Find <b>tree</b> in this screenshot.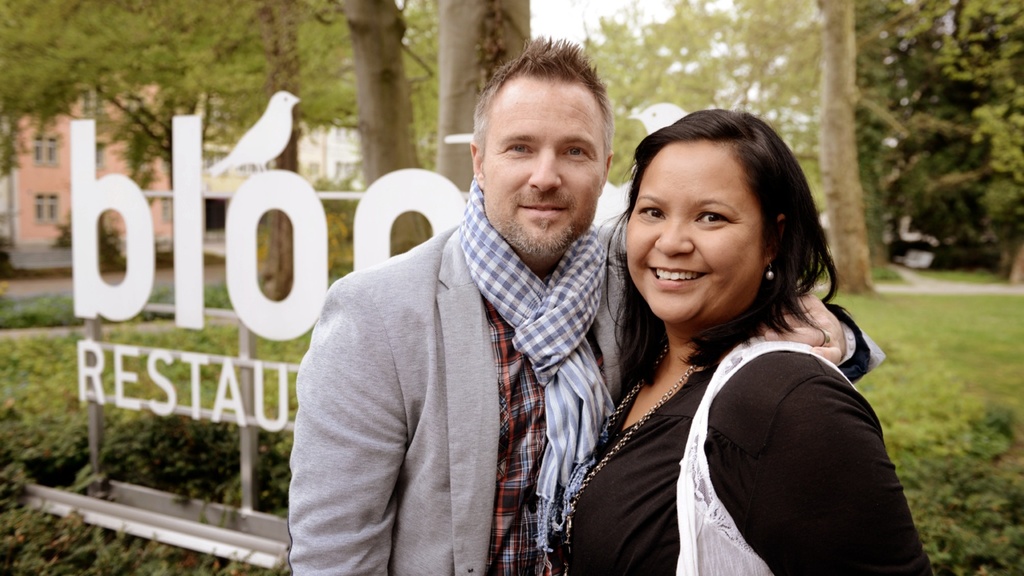
The bounding box for <b>tree</b> is [0, 0, 1023, 346].
